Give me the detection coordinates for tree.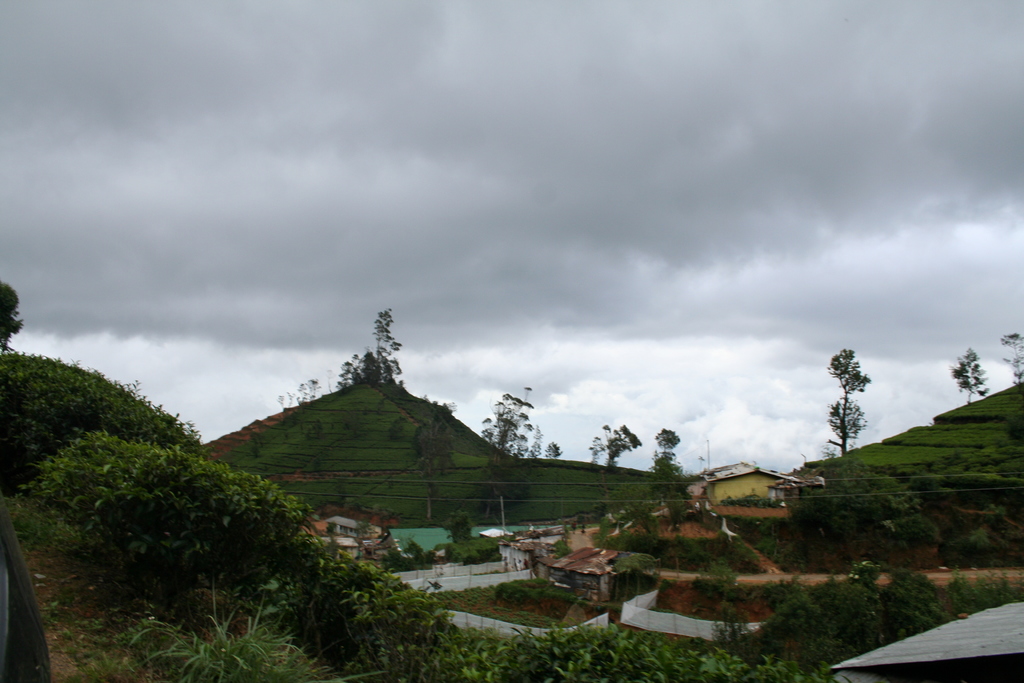
x1=323 y1=368 x2=335 y2=395.
